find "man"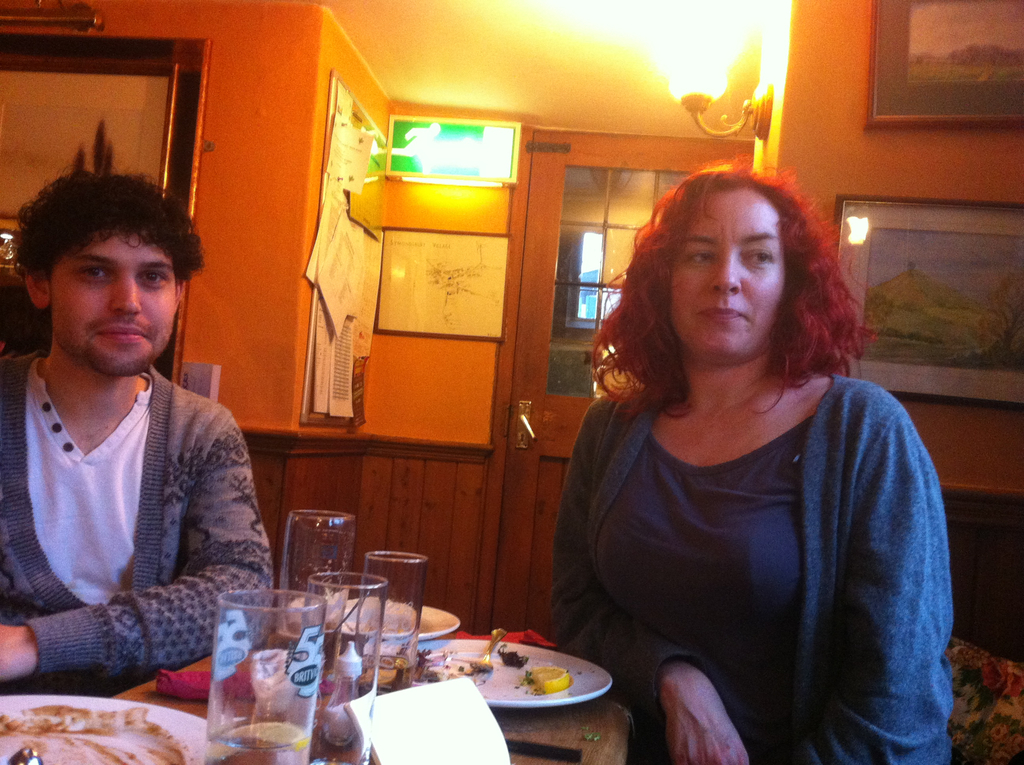
[left=0, top=134, right=268, bottom=713]
